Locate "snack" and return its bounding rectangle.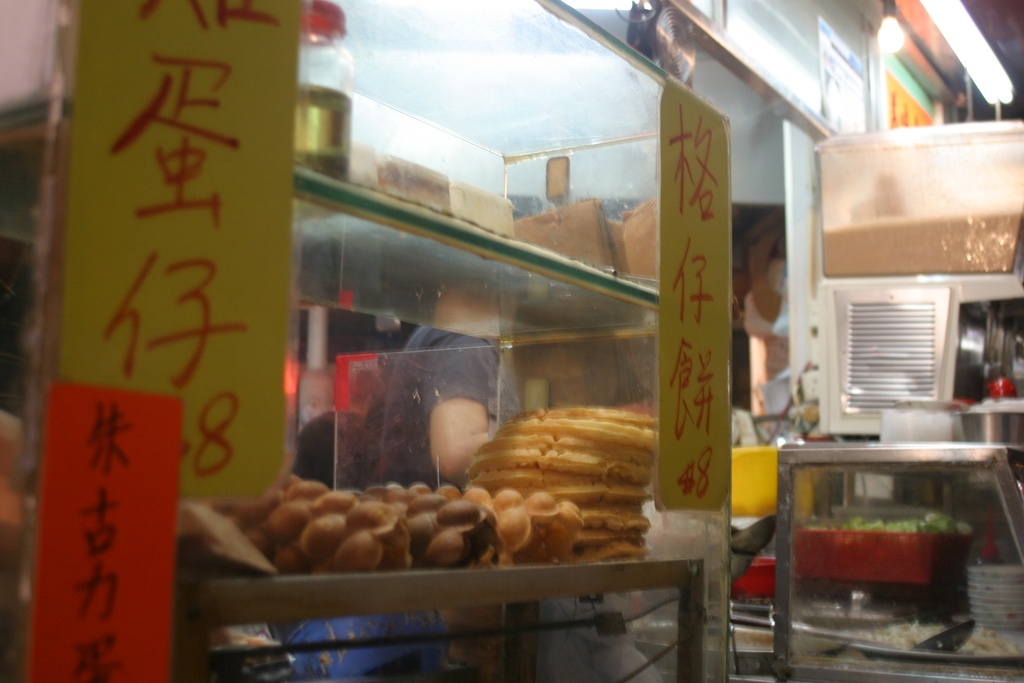
580, 542, 660, 562.
